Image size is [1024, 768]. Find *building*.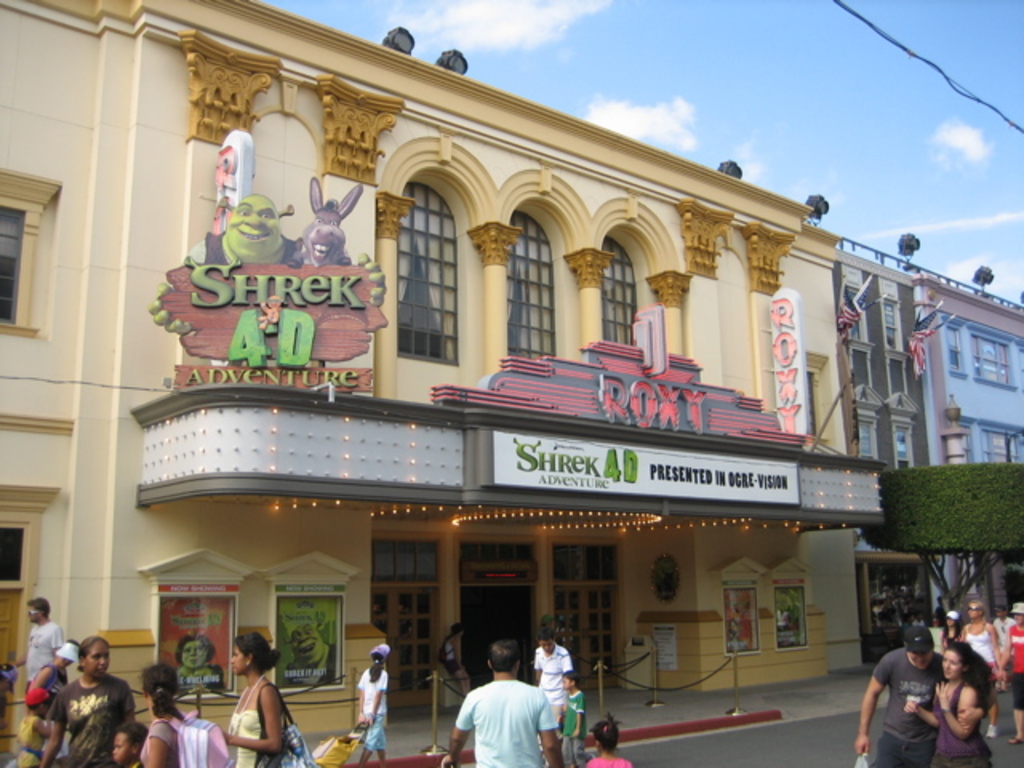
[915,264,1022,629].
